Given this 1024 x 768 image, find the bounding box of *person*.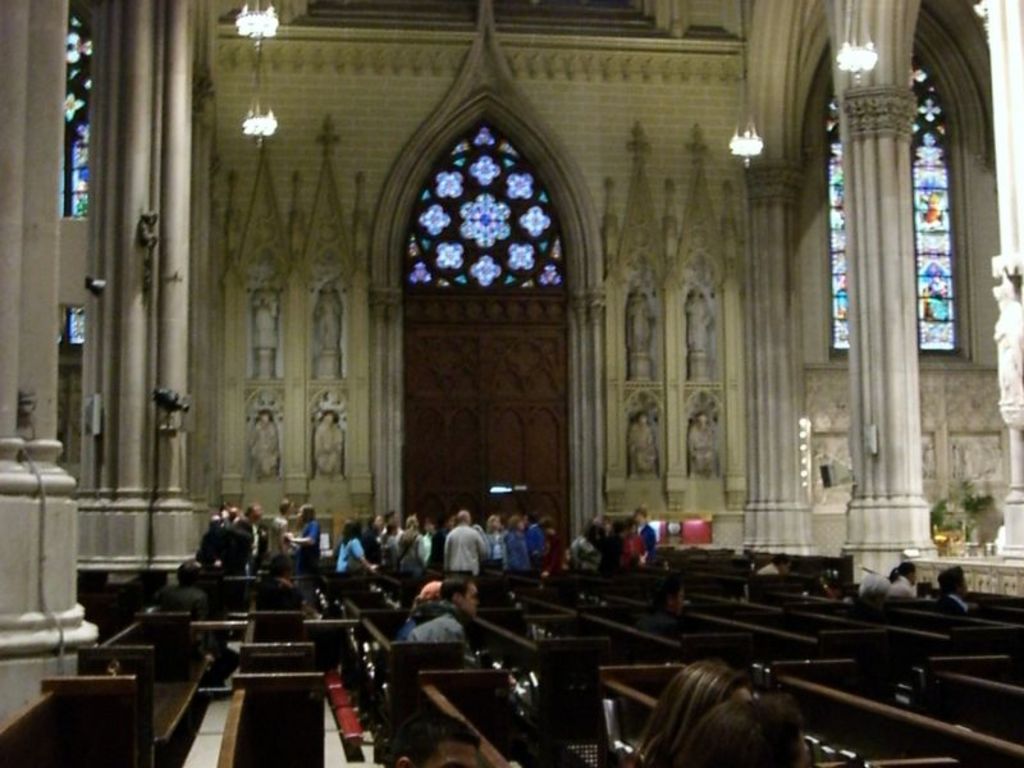
BBox(864, 561, 896, 590).
